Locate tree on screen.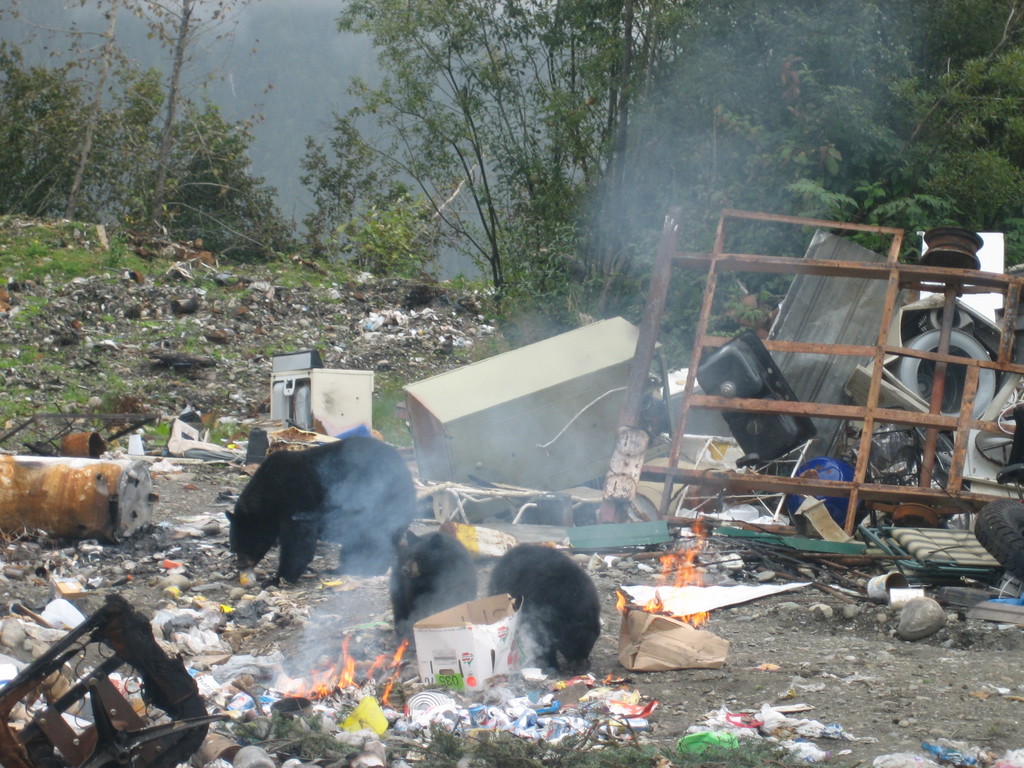
On screen at locate(127, 90, 287, 239).
